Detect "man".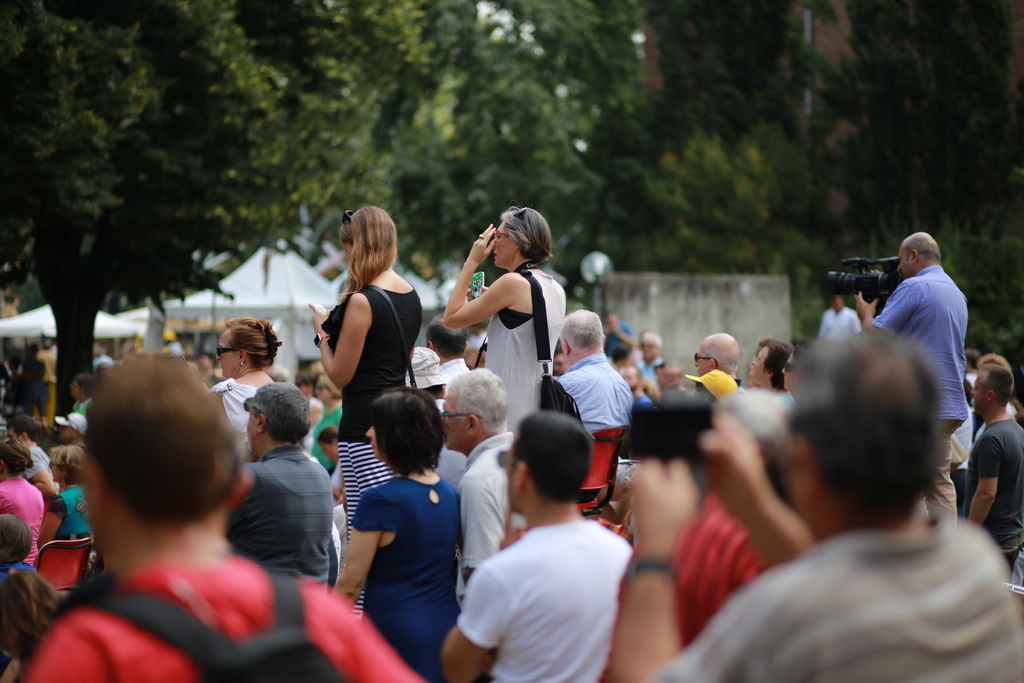
Detected at locate(22, 361, 426, 682).
